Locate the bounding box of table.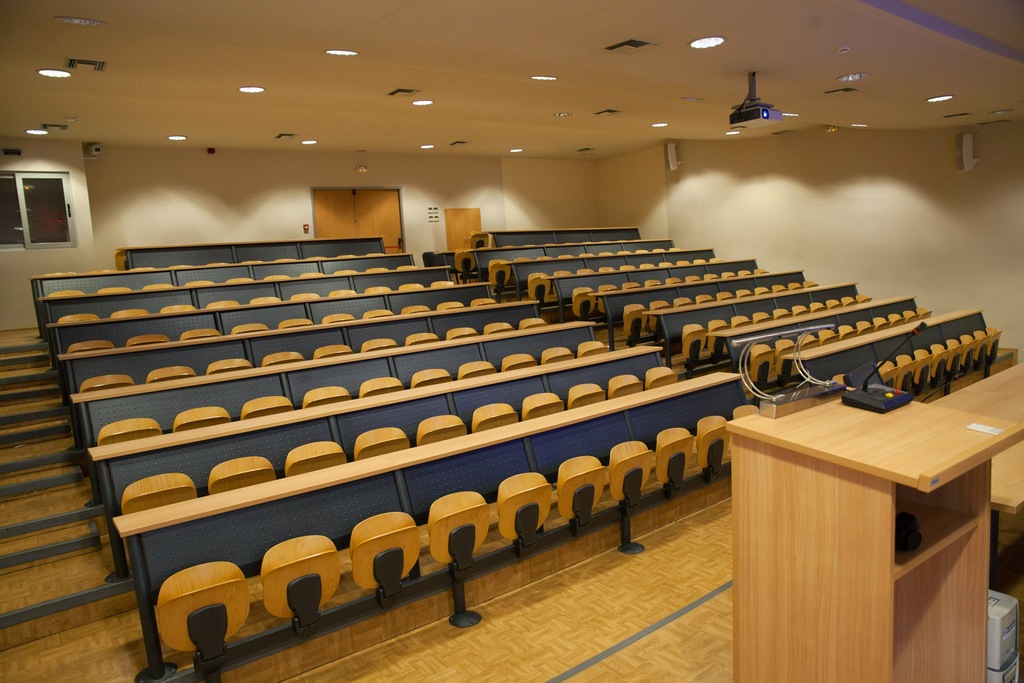
Bounding box: BBox(552, 259, 758, 319).
